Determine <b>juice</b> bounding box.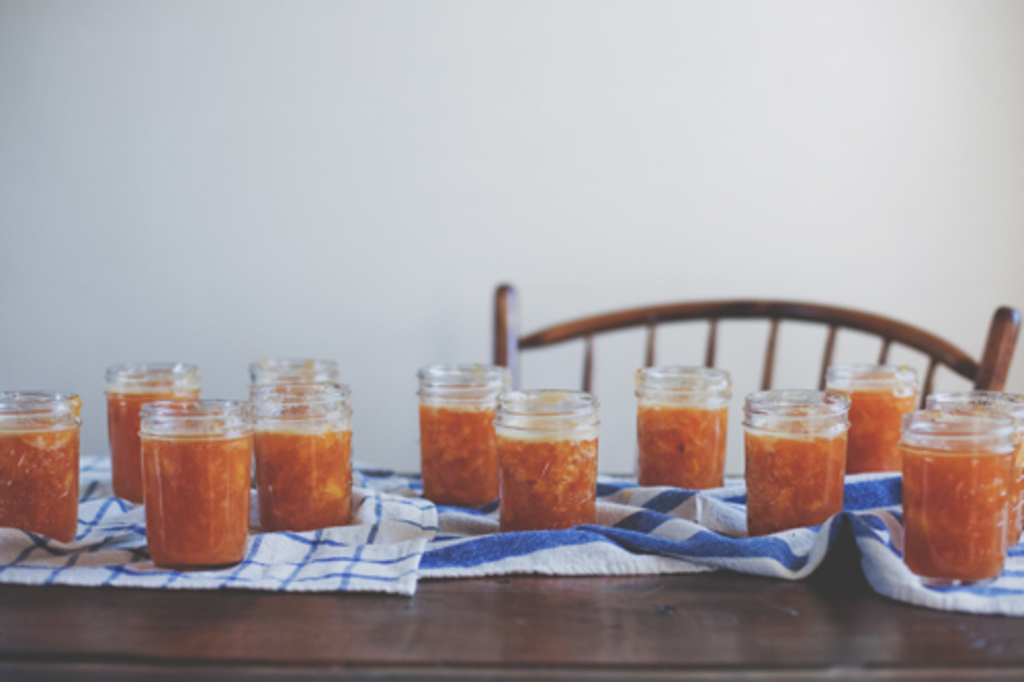
Determined: [745,424,848,537].
